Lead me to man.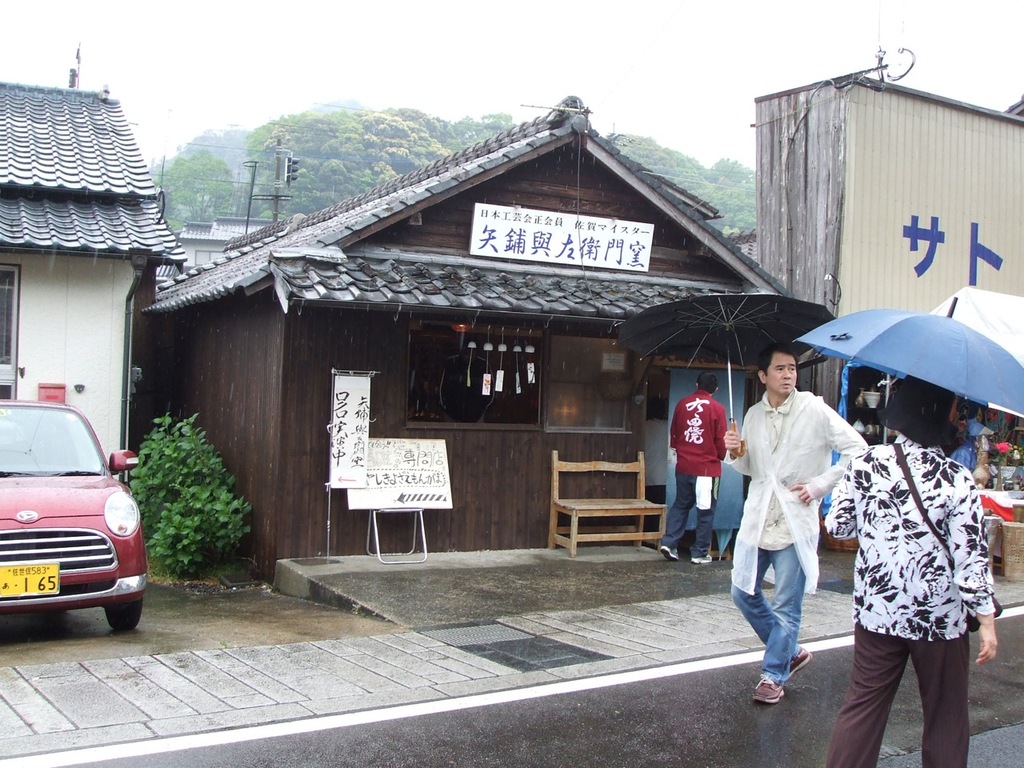
Lead to bbox=(661, 365, 718, 566).
